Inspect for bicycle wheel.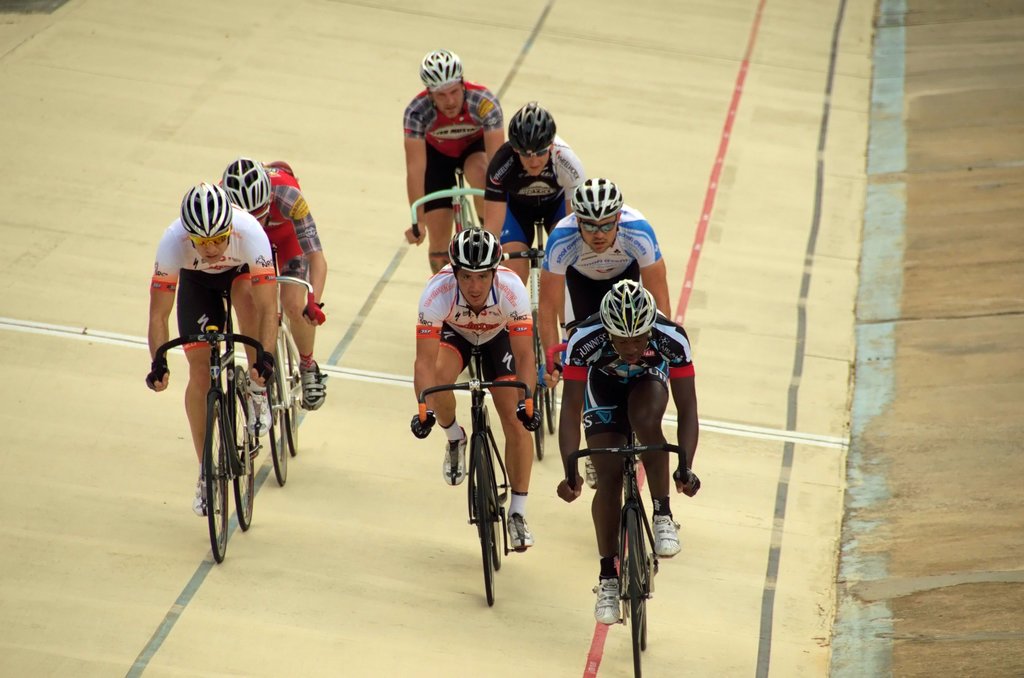
Inspection: [474,437,497,606].
